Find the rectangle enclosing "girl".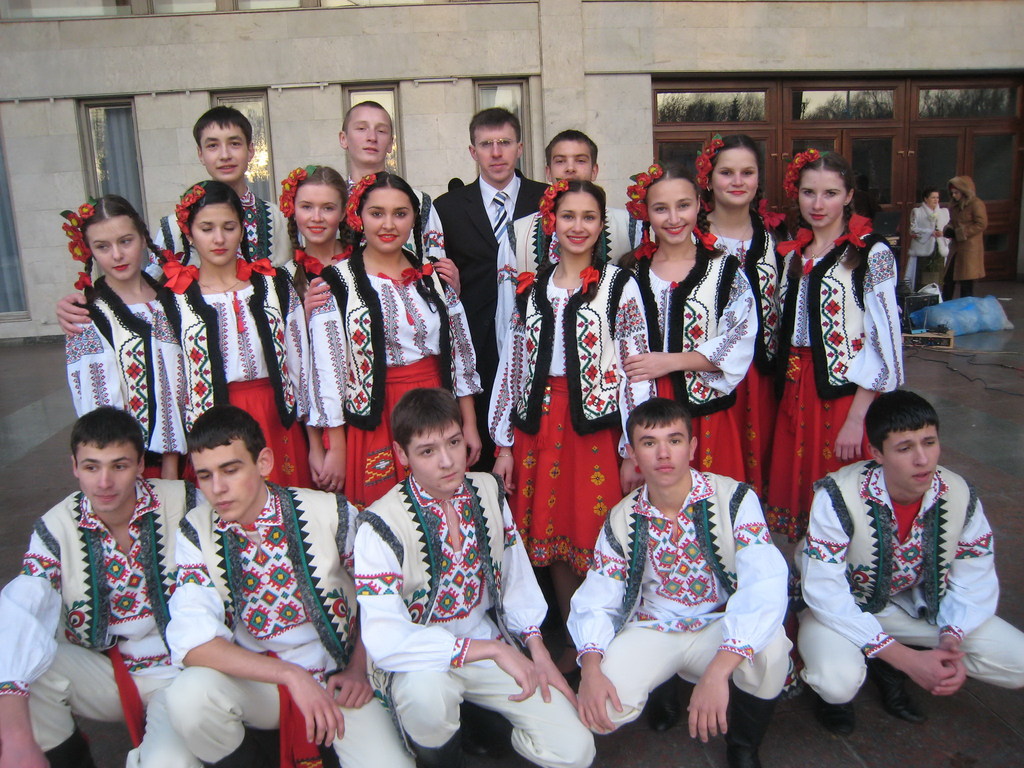
detection(67, 195, 176, 479).
